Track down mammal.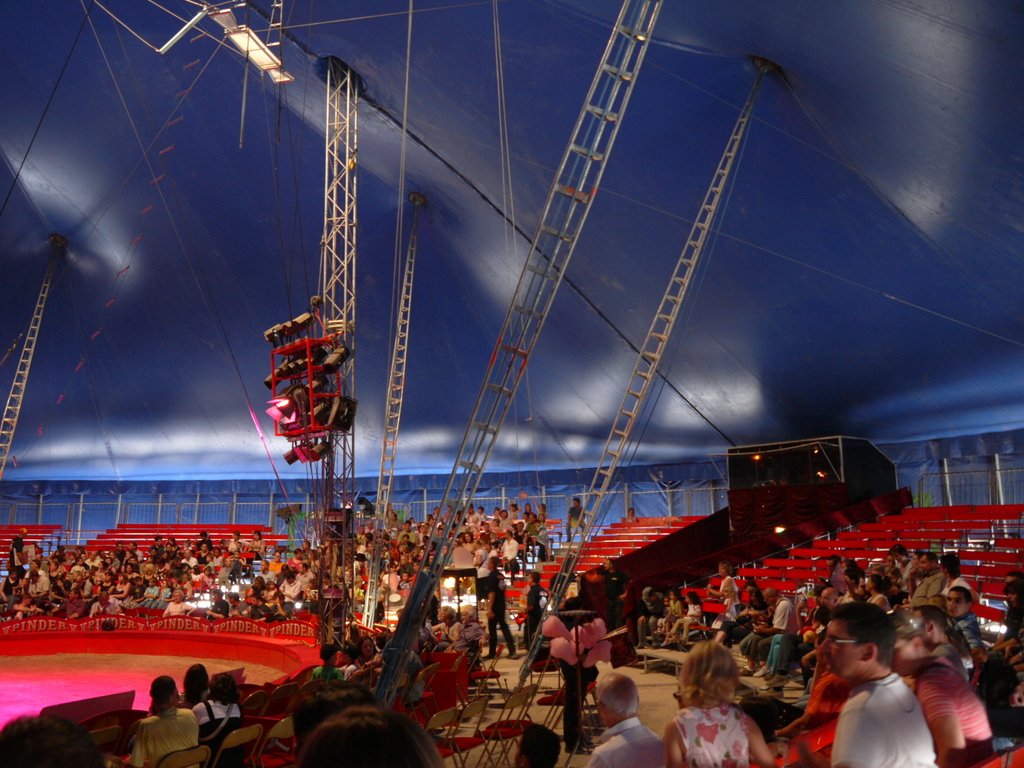
Tracked to detection(739, 580, 802, 661).
